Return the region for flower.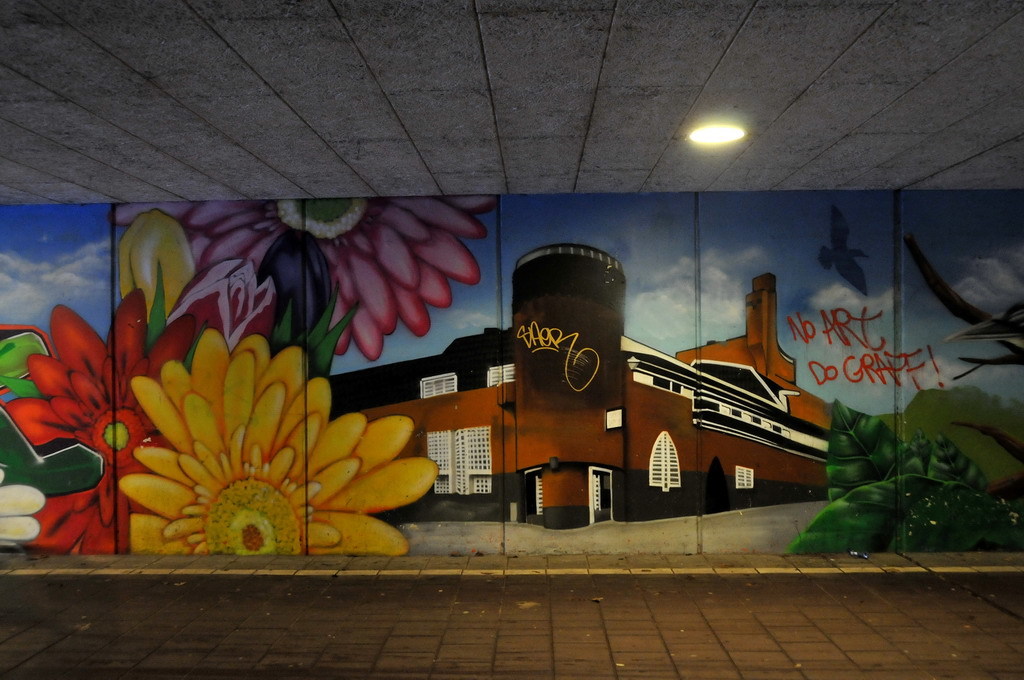
[4, 283, 207, 548].
